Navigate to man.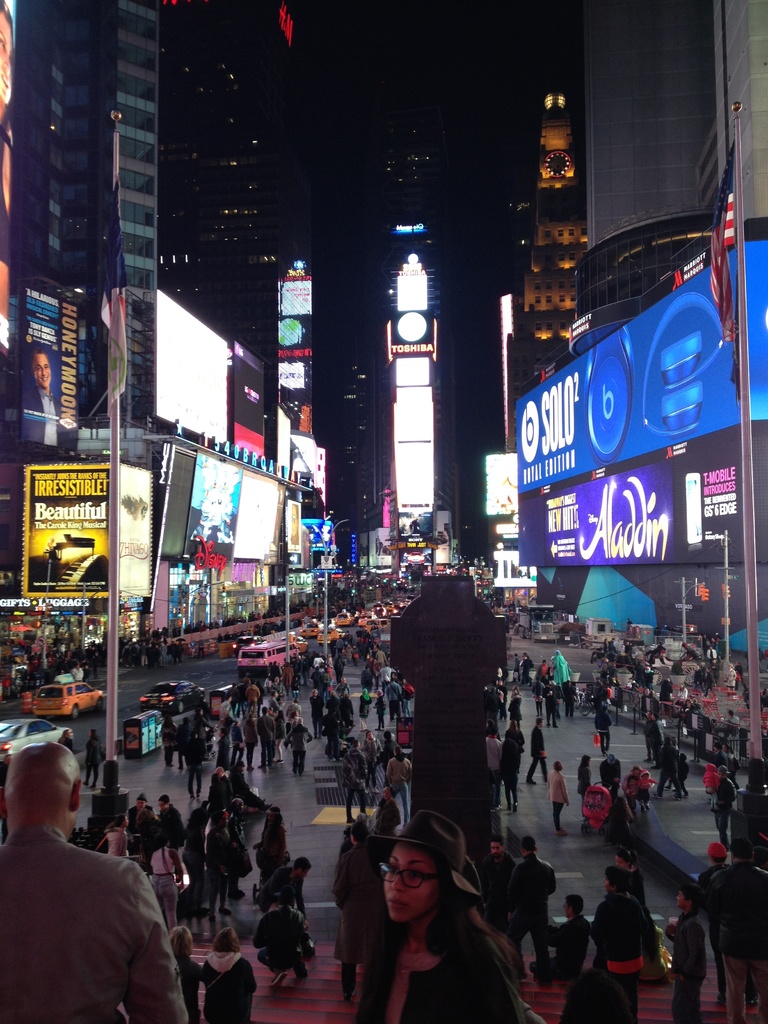
Navigation target: (x1=377, y1=790, x2=400, y2=834).
